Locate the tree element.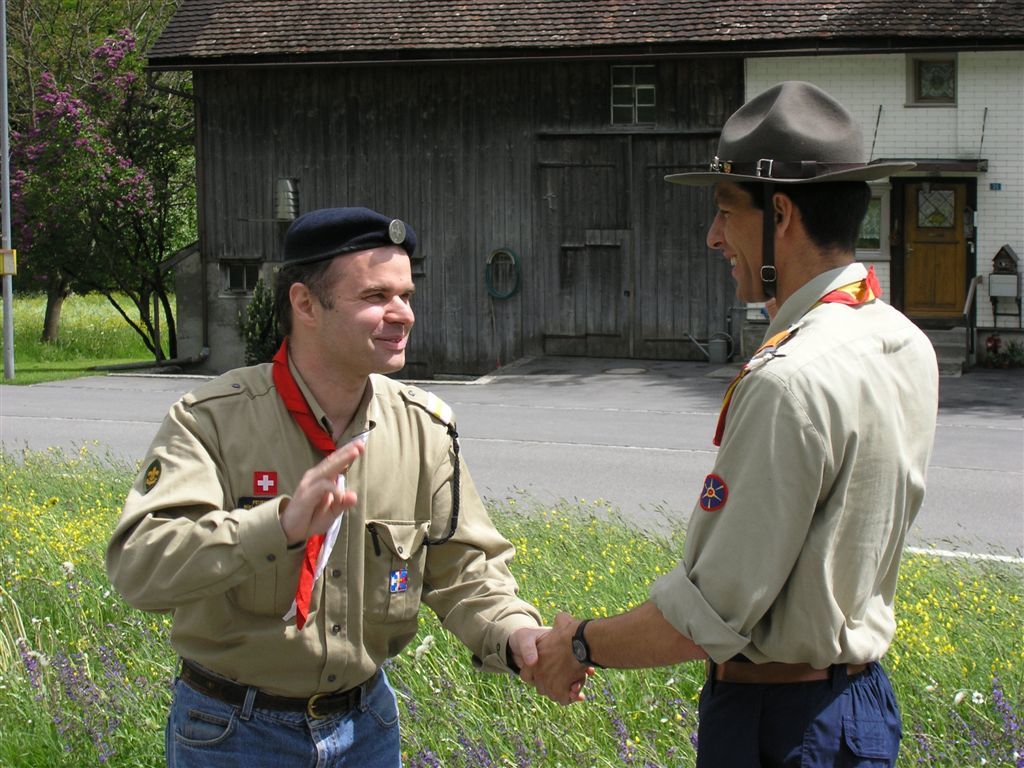
Element bbox: bbox=(0, 0, 175, 289).
